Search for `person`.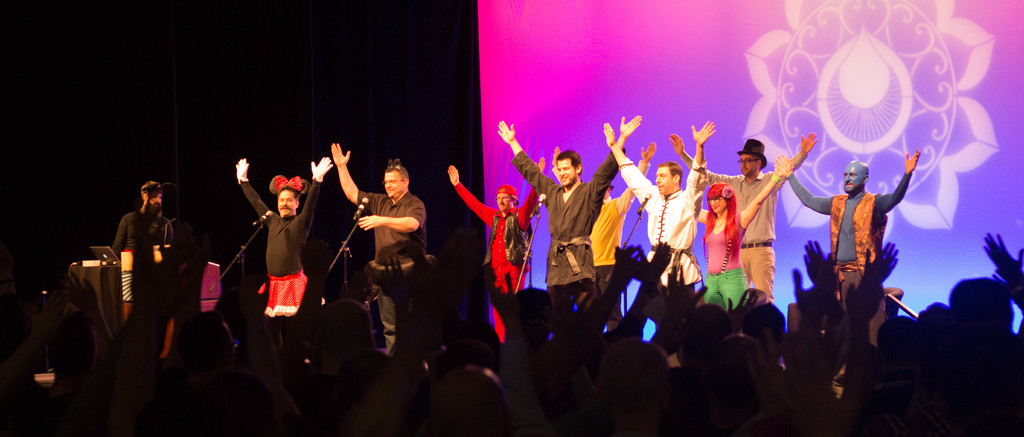
Found at BBox(602, 110, 717, 326).
